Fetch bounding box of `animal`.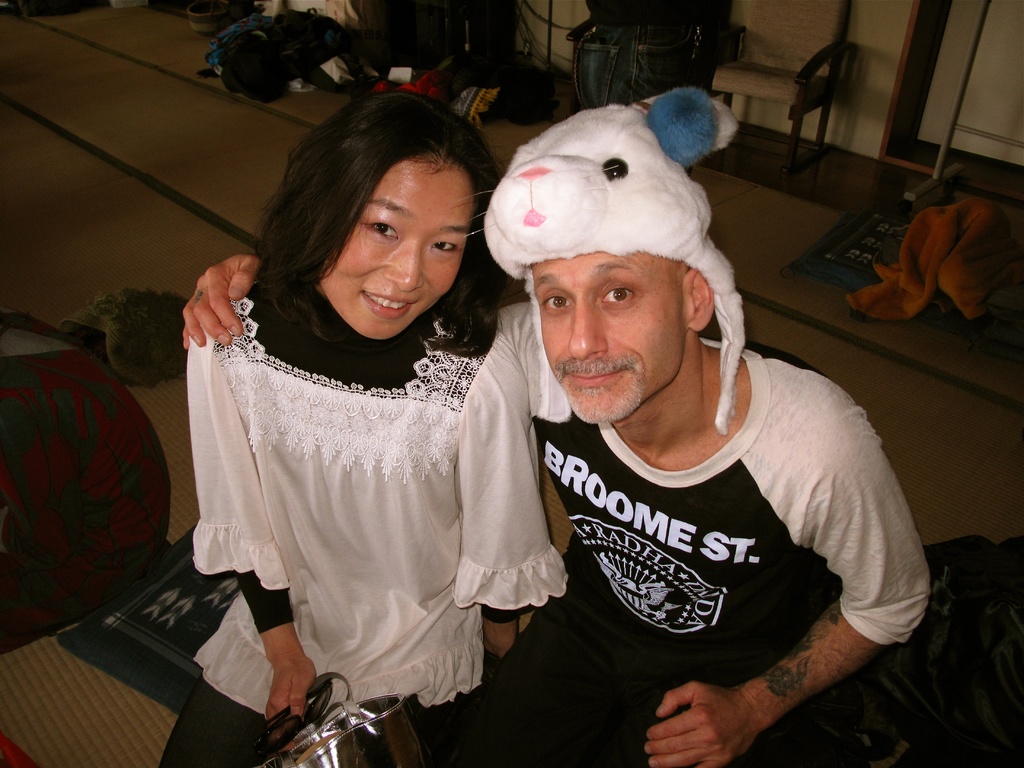
Bbox: bbox=(477, 83, 748, 437).
